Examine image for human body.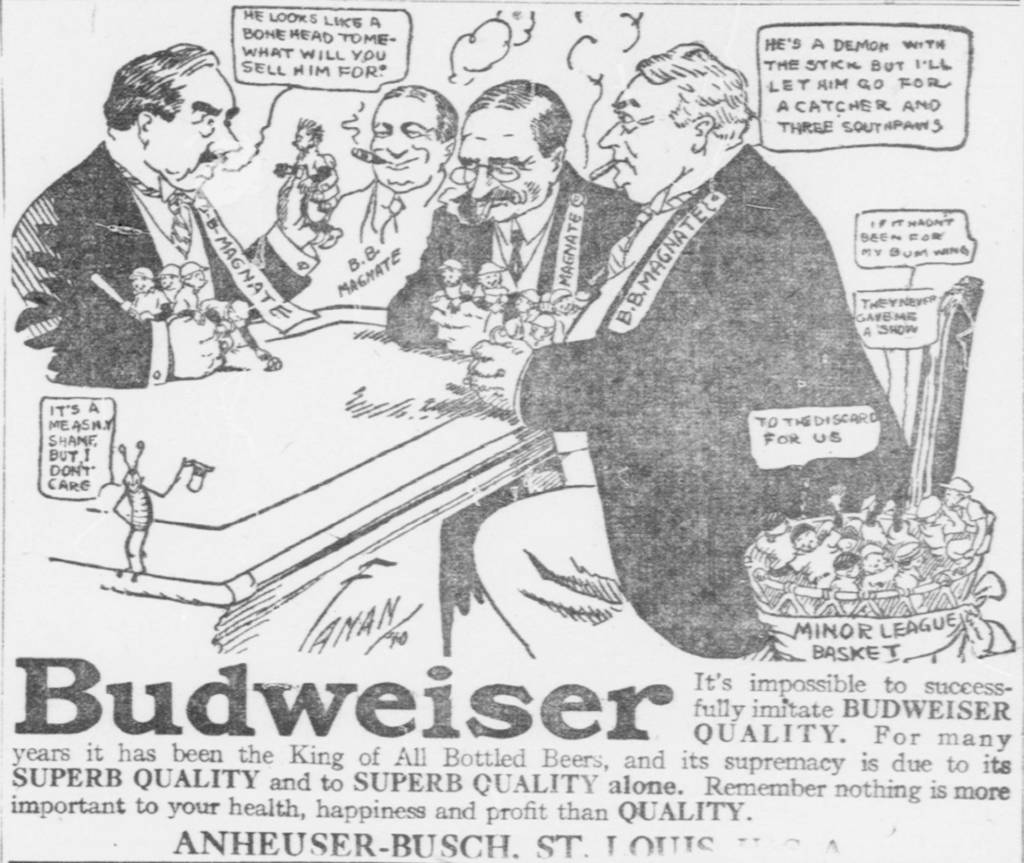
Examination result: 394 166 658 389.
